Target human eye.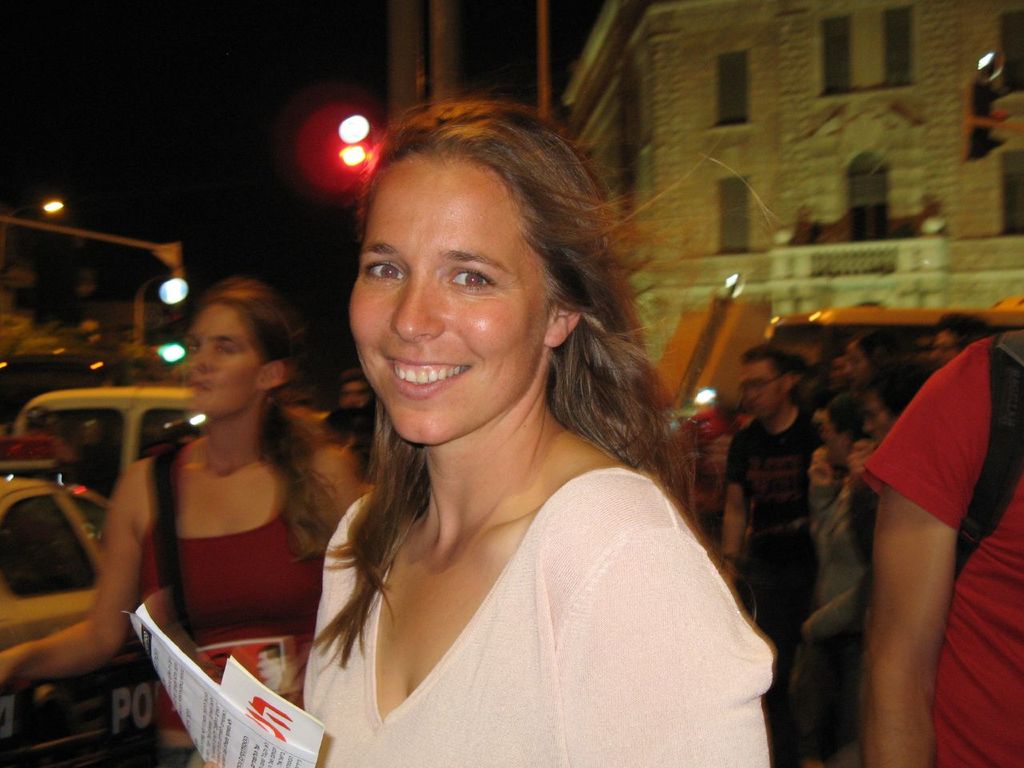
Target region: left=447, top=267, right=497, bottom=293.
